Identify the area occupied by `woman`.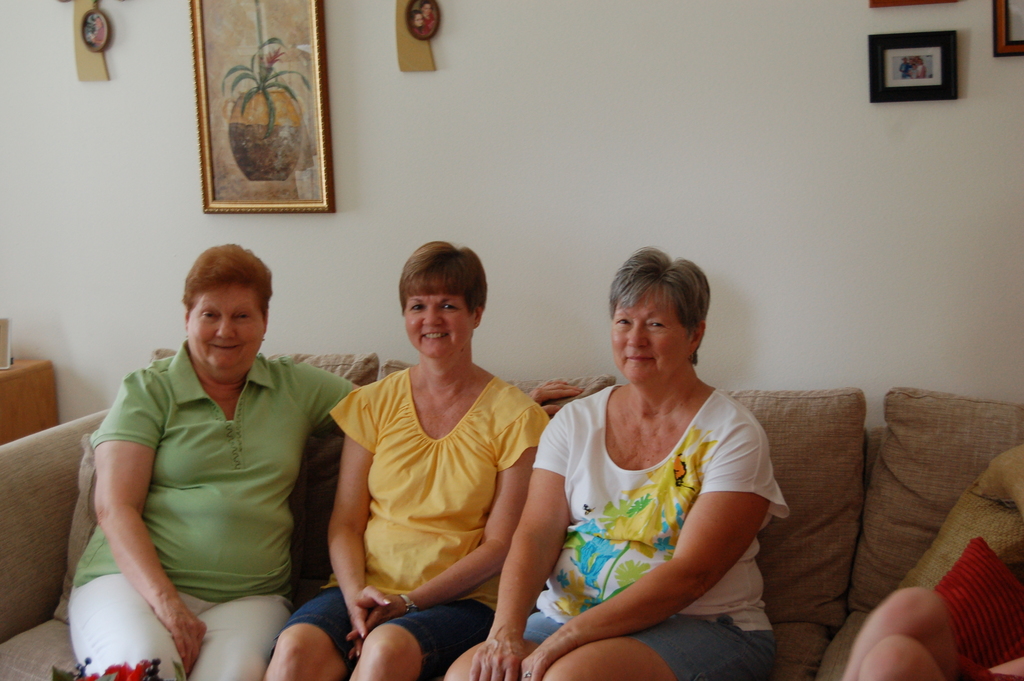
Area: BBox(268, 235, 550, 680).
